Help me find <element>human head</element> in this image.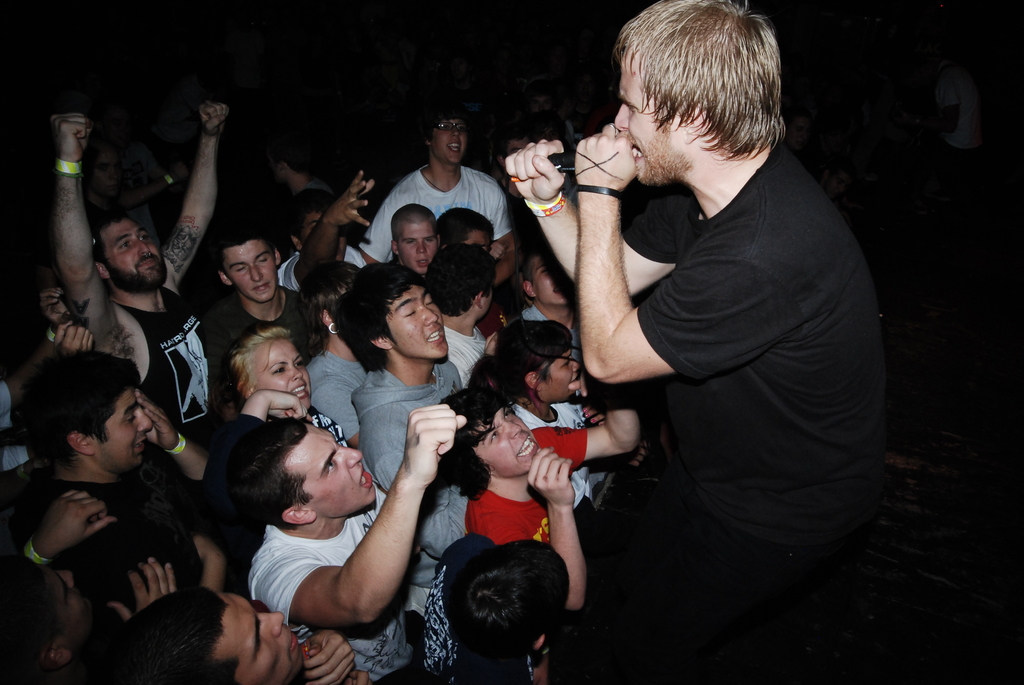
Found it: (x1=12, y1=351, x2=150, y2=473).
